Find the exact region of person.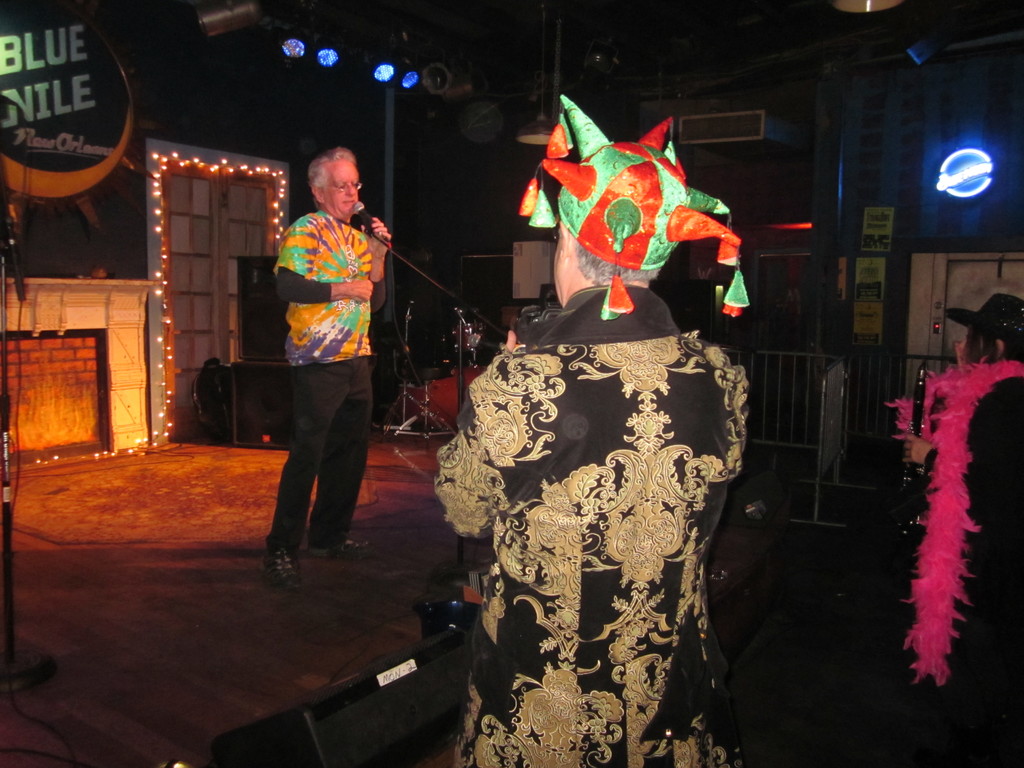
Exact region: bbox=[903, 296, 1023, 767].
